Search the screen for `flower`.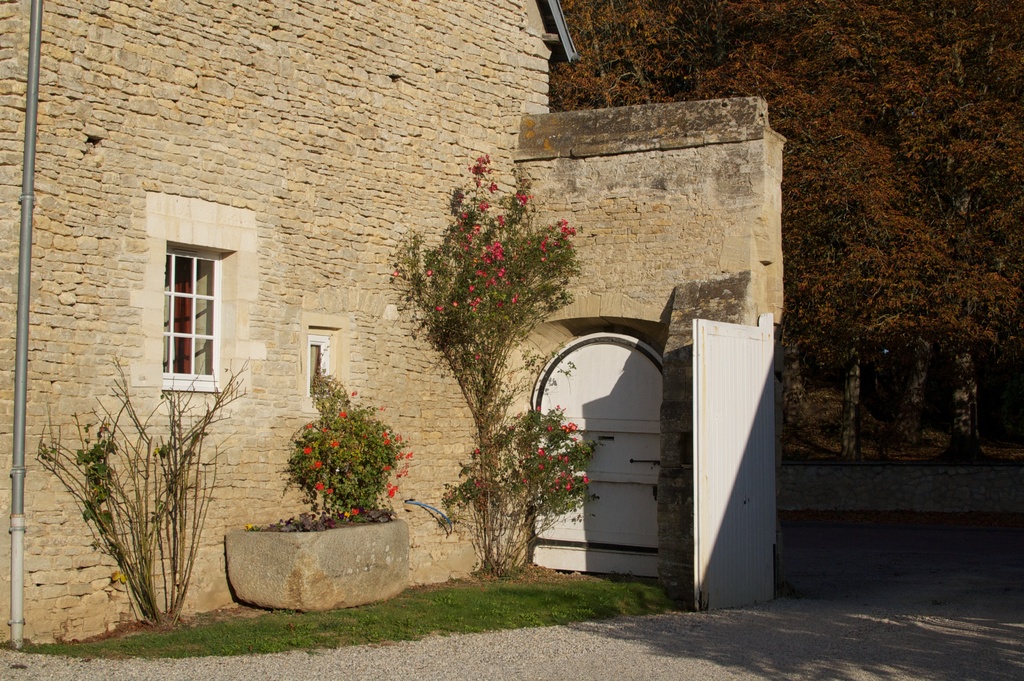
Found at x1=339 y1=411 x2=347 y2=420.
